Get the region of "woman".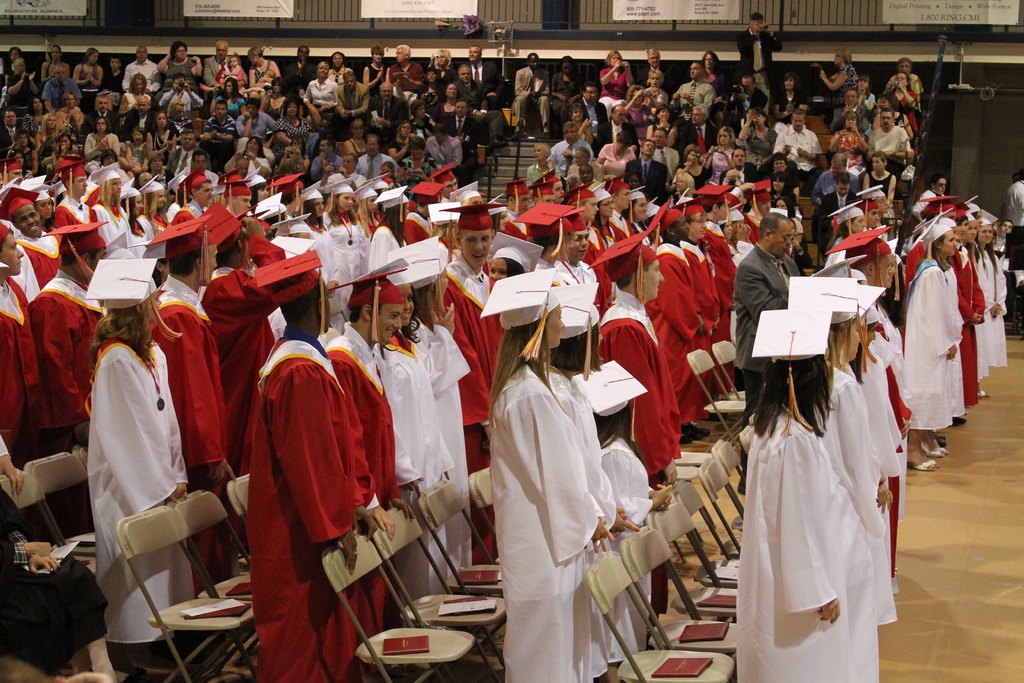
774,72,808,131.
